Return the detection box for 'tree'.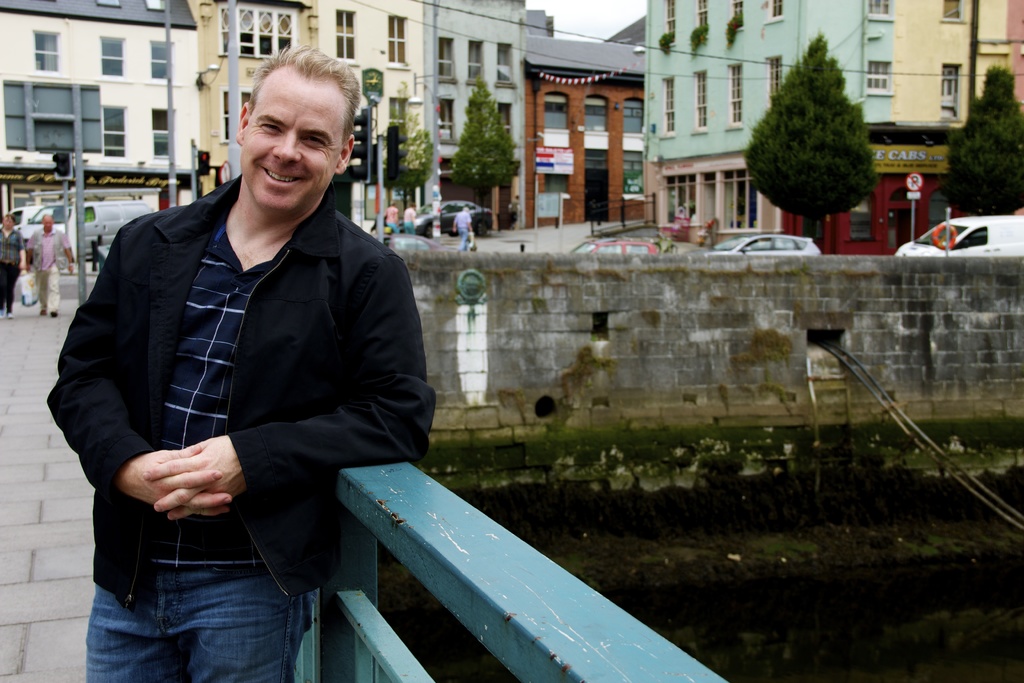
(747, 37, 877, 239).
